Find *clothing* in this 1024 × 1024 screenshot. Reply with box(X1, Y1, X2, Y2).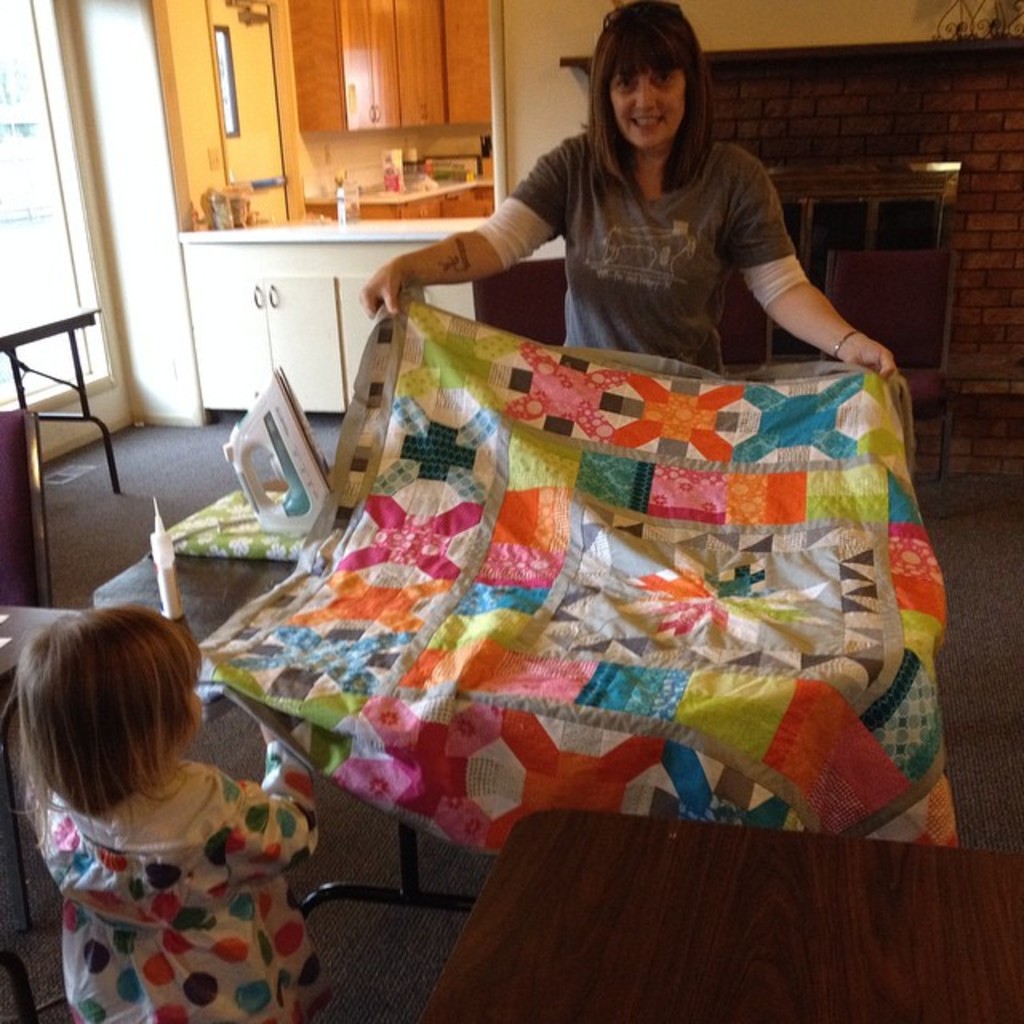
box(13, 722, 331, 1011).
